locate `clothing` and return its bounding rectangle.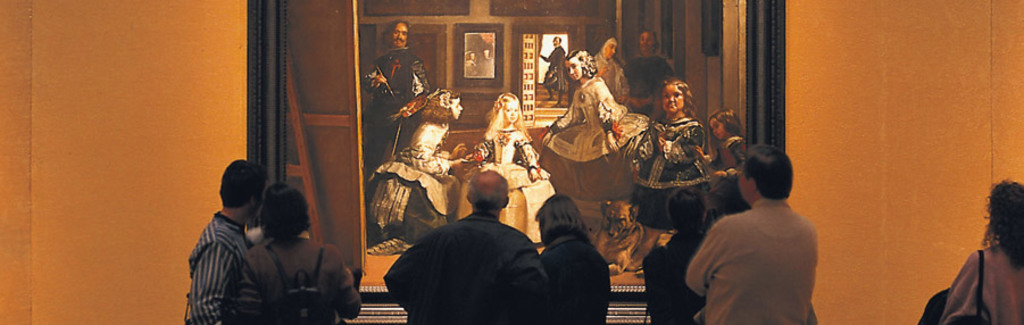
[left=939, top=241, right=1023, bottom=324].
